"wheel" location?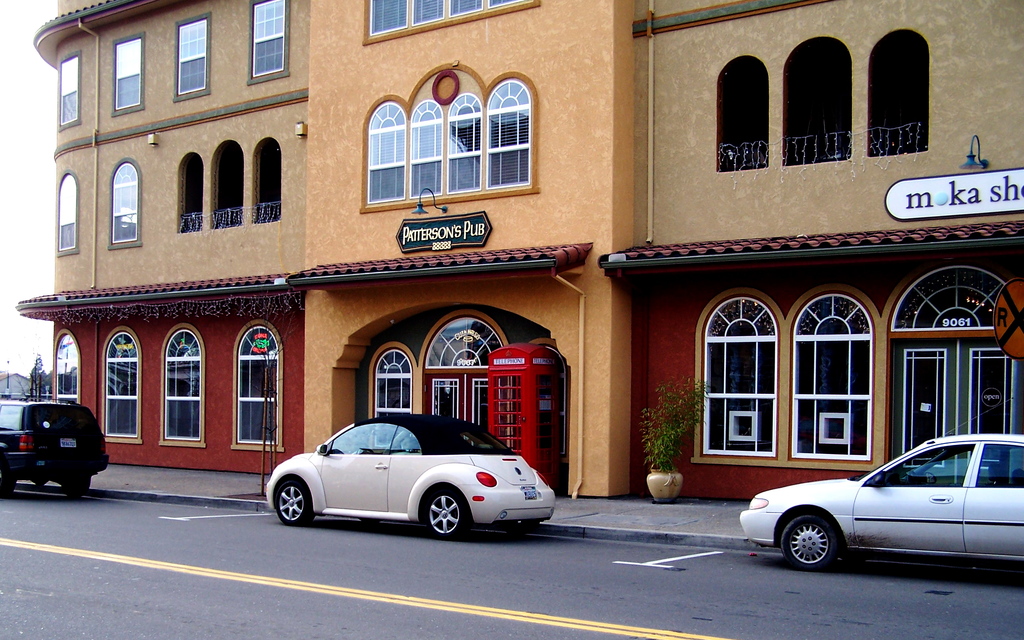
box=[0, 463, 18, 498]
